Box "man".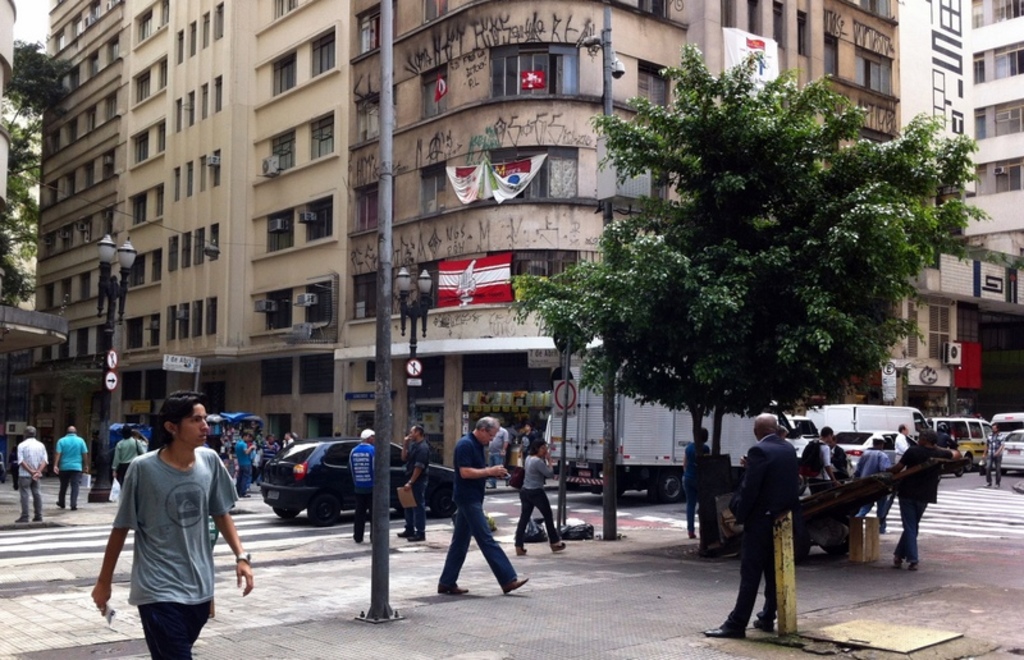
region(987, 422, 1004, 486).
